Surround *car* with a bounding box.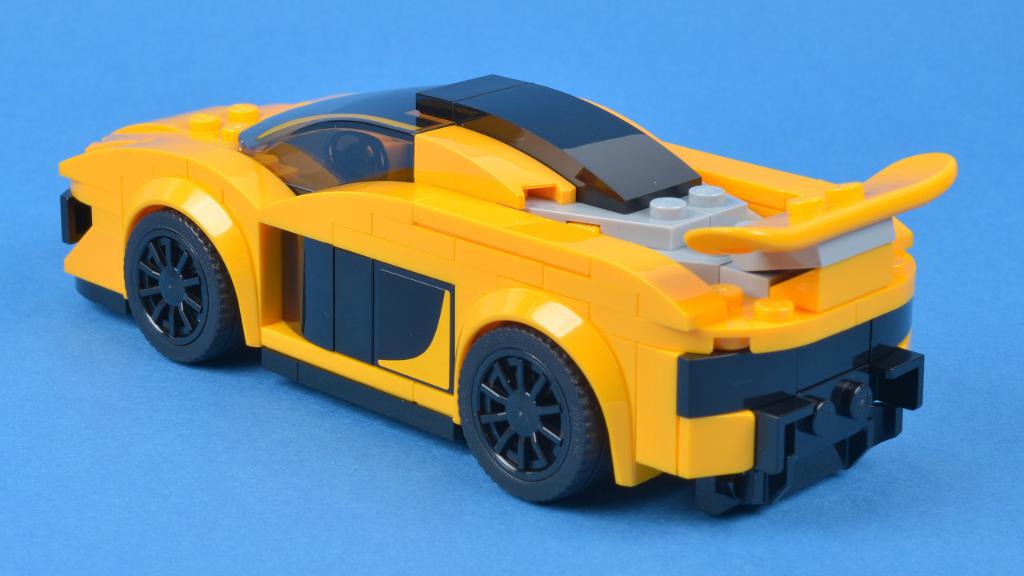
88, 69, 940, 500.
